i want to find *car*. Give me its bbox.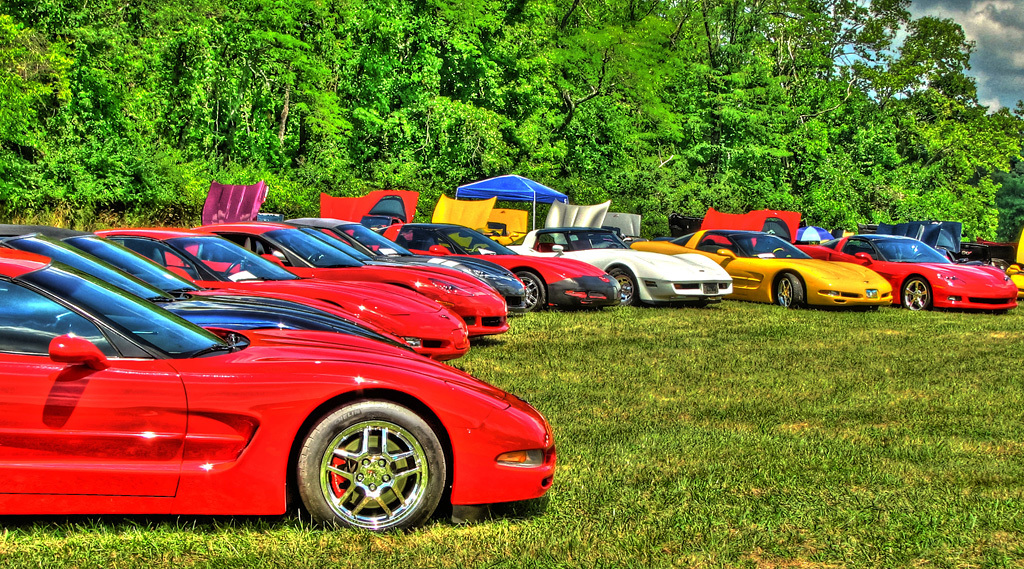
pyautogui.locateOnScreen(0, 227, 423, 359).
